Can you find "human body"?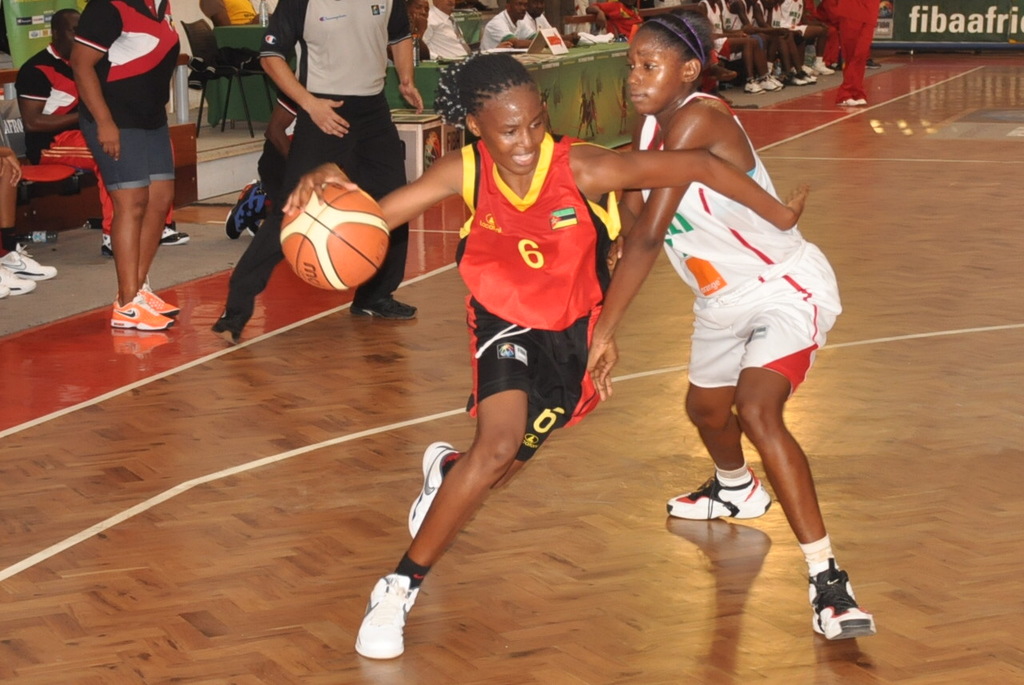
Yes, bounding box: left=421, top=6, right=474, bottom=61.
